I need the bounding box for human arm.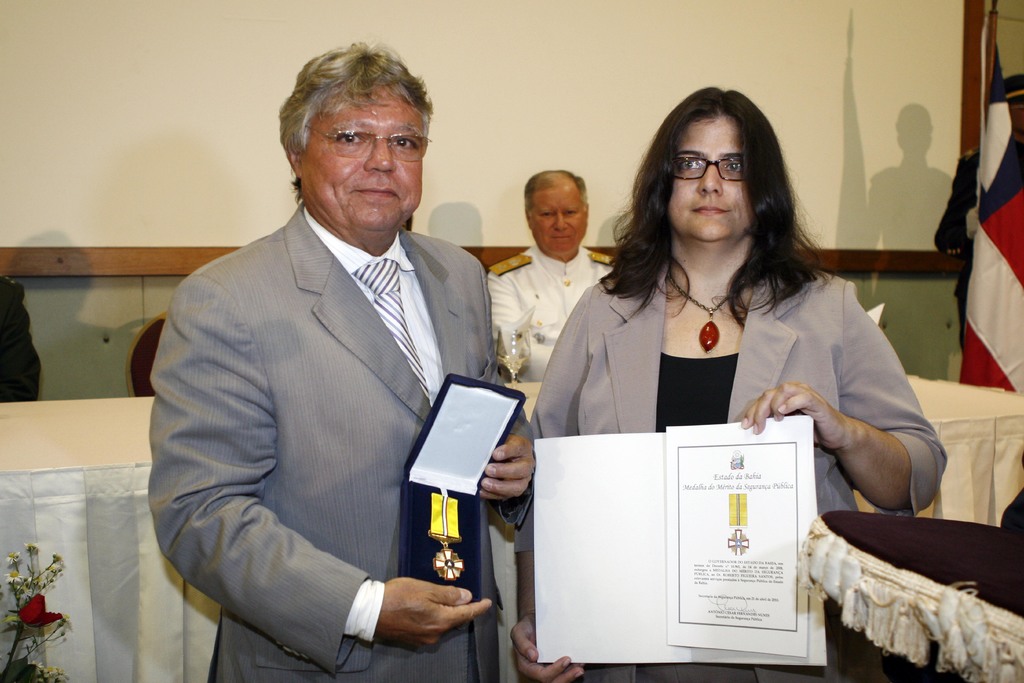
Here it is: left=481, top=264, right=542, bottom=516.
